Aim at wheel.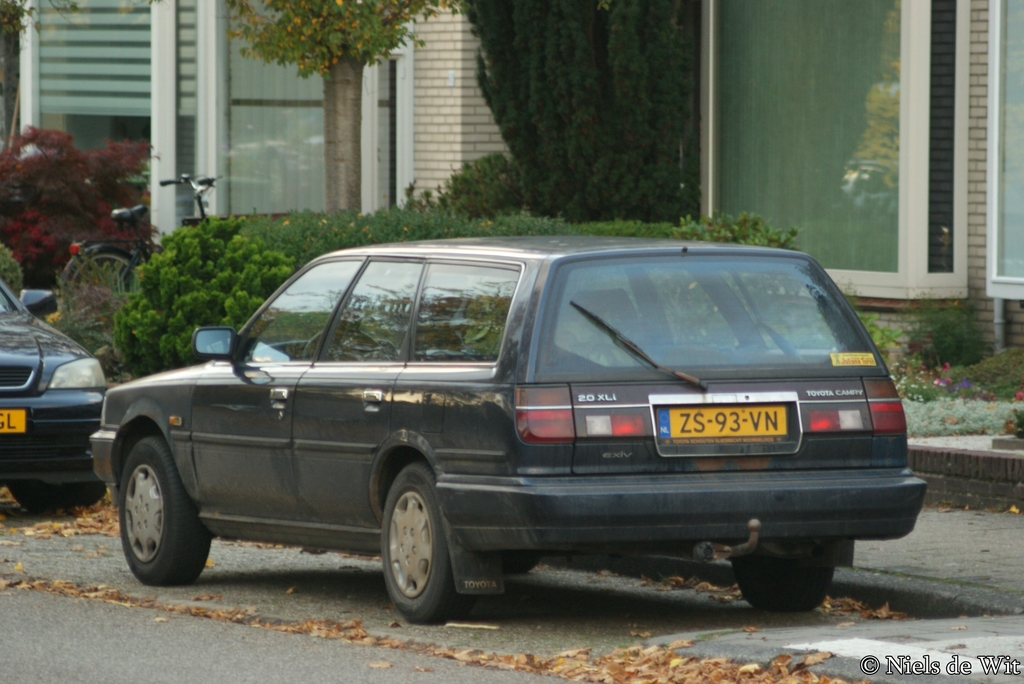
Aimed at rect(118, 439, 212, 587).
